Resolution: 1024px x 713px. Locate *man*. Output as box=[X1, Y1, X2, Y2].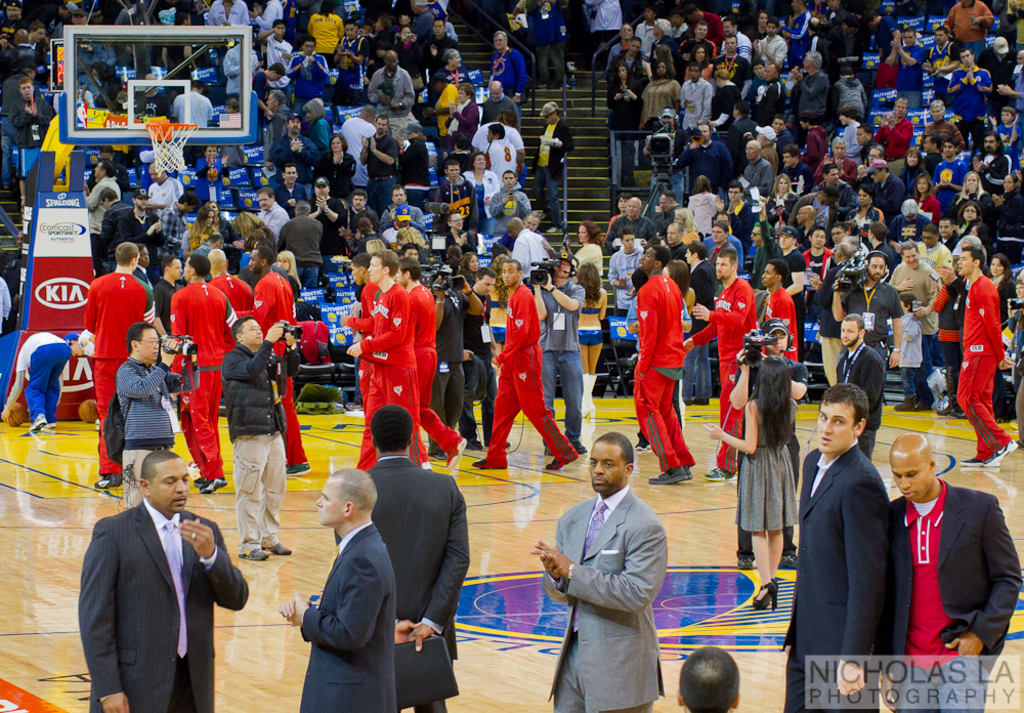
box=[812, 0, 842, 57].
